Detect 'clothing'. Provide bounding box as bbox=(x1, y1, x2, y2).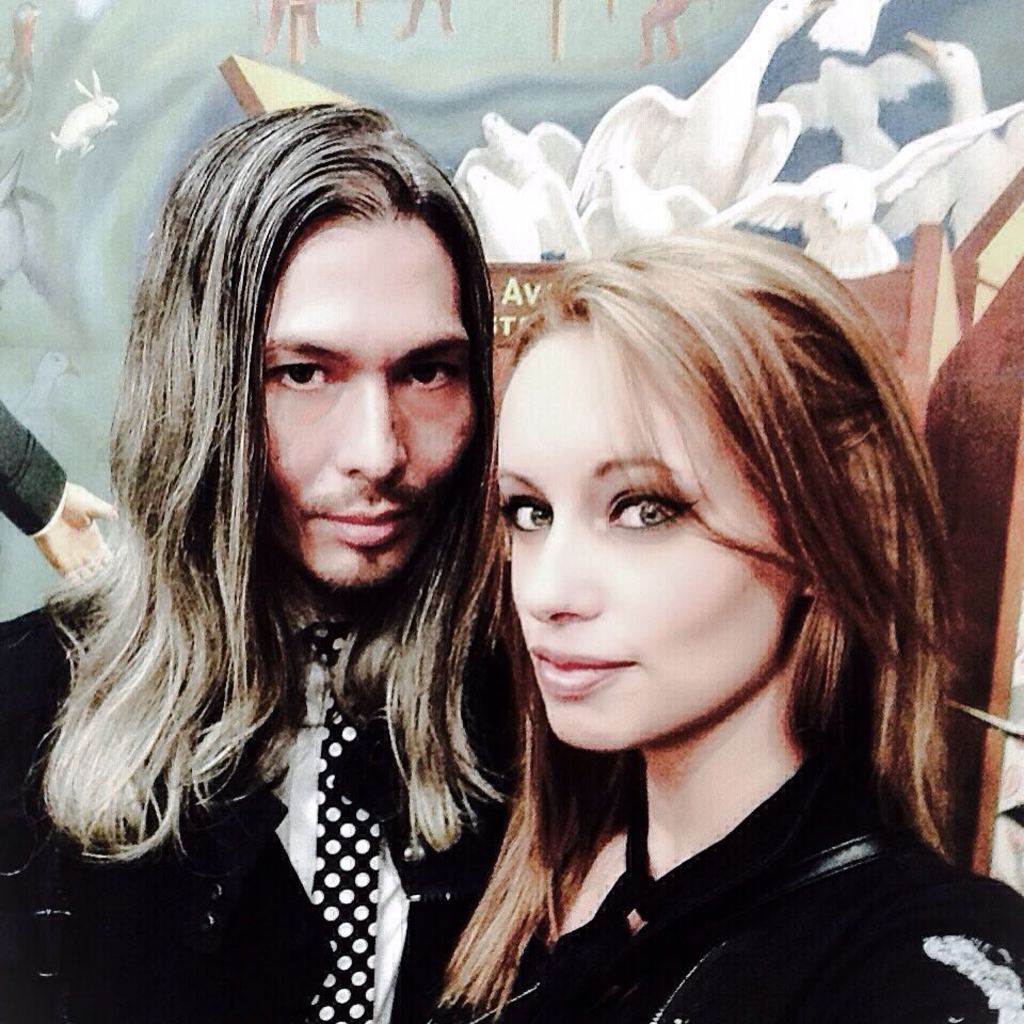
bbox=(0, 590, 518, 1023).
